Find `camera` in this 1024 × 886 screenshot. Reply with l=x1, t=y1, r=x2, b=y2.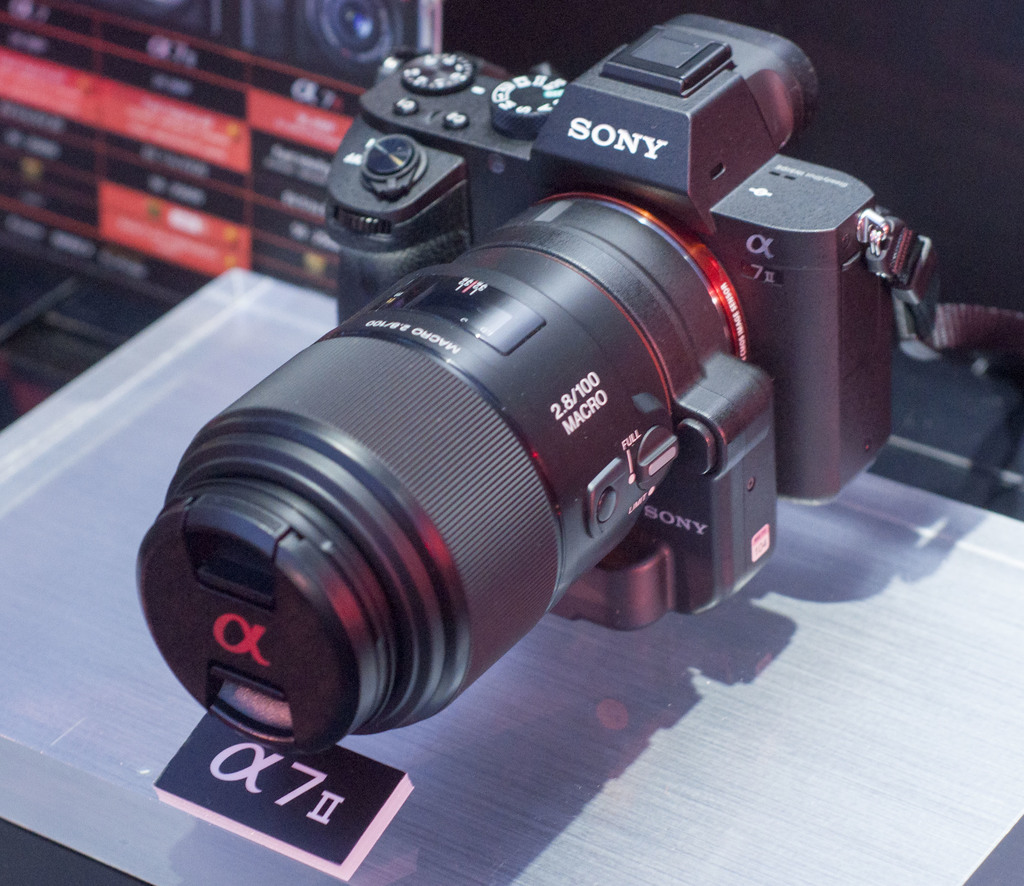
l=138, t=8, r=945, b=754.
